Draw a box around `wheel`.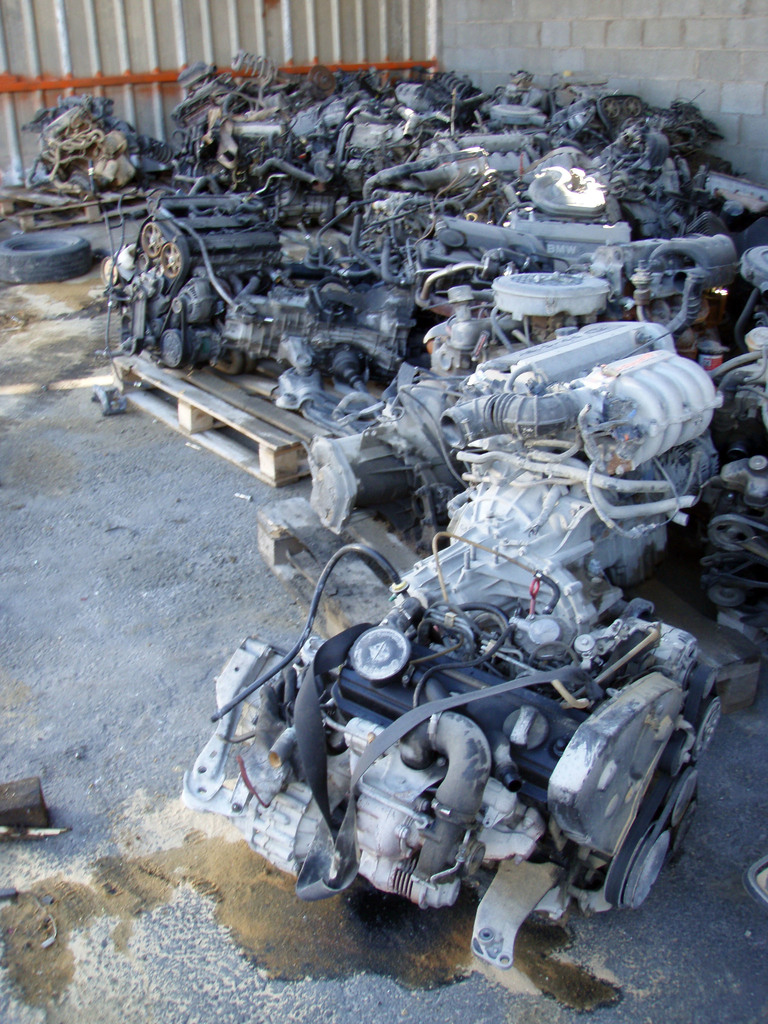
BBox(161, 242, 182, 277).
